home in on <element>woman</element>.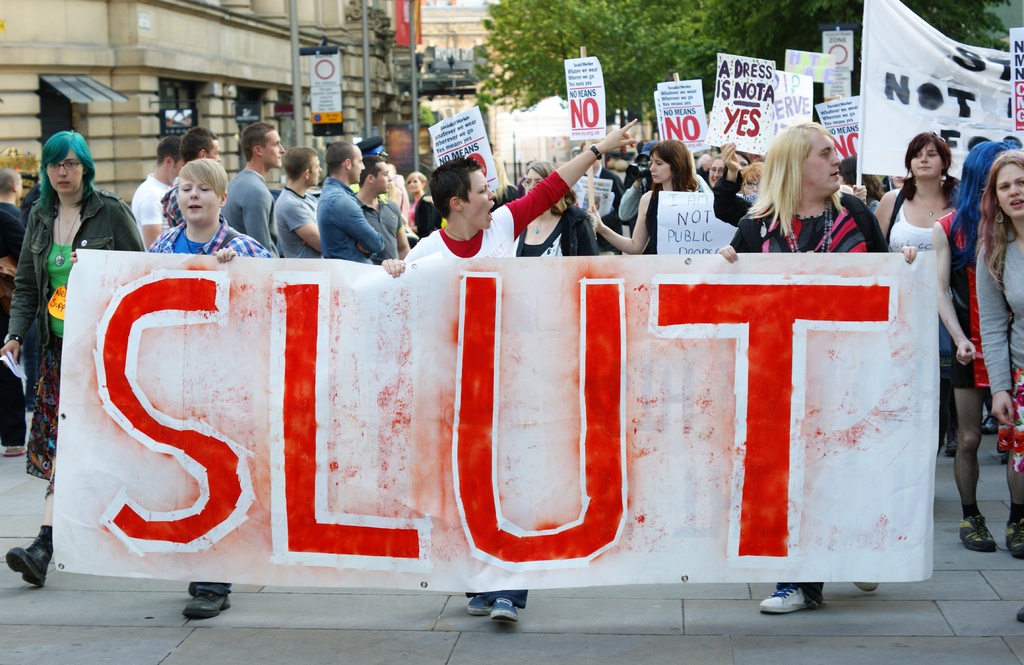
Homed in at {"left": 405, "top": 171, "right": 428, "bottom": 232}.
